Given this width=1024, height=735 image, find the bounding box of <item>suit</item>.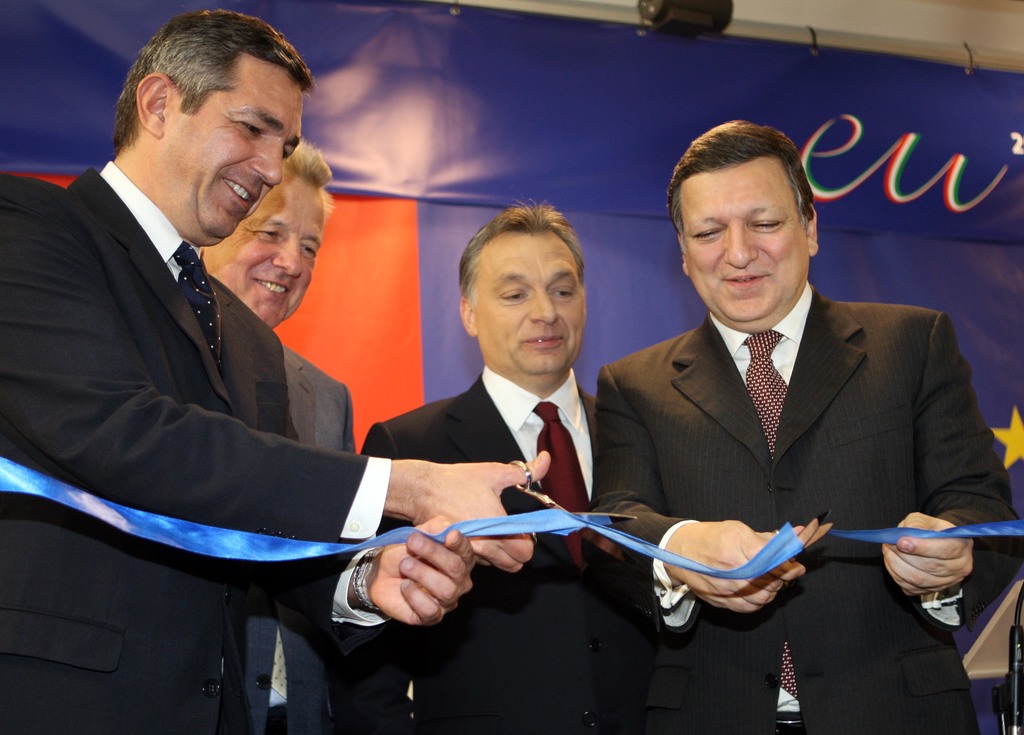
{"left": 361, "top": 363, "right": 643, "bottom": 734}.
